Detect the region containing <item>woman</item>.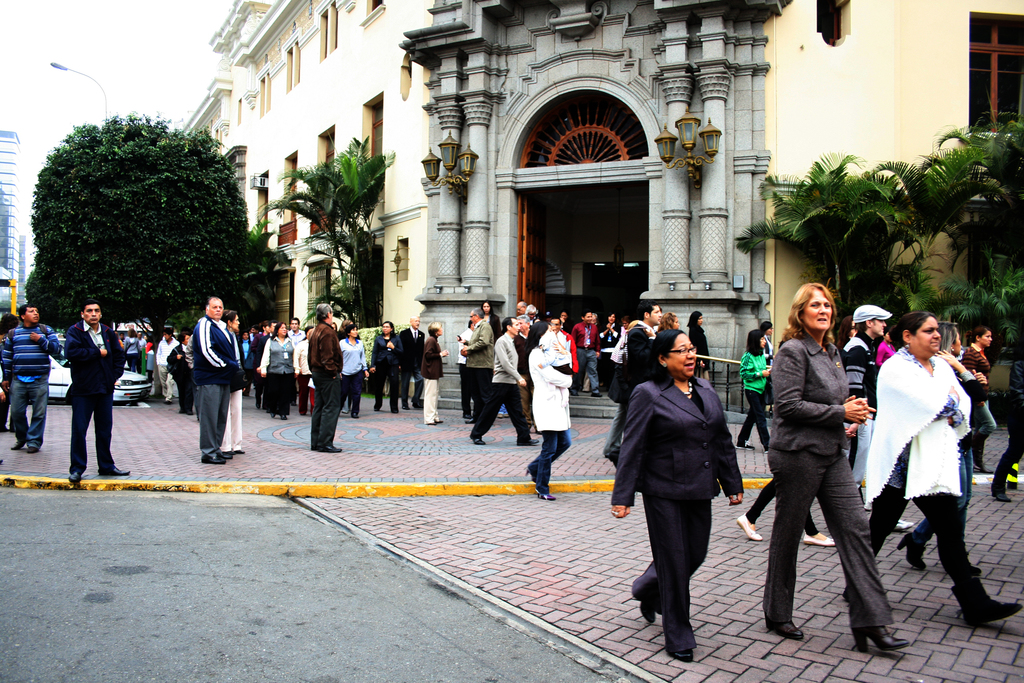
region(840, 314, 858, 347).
